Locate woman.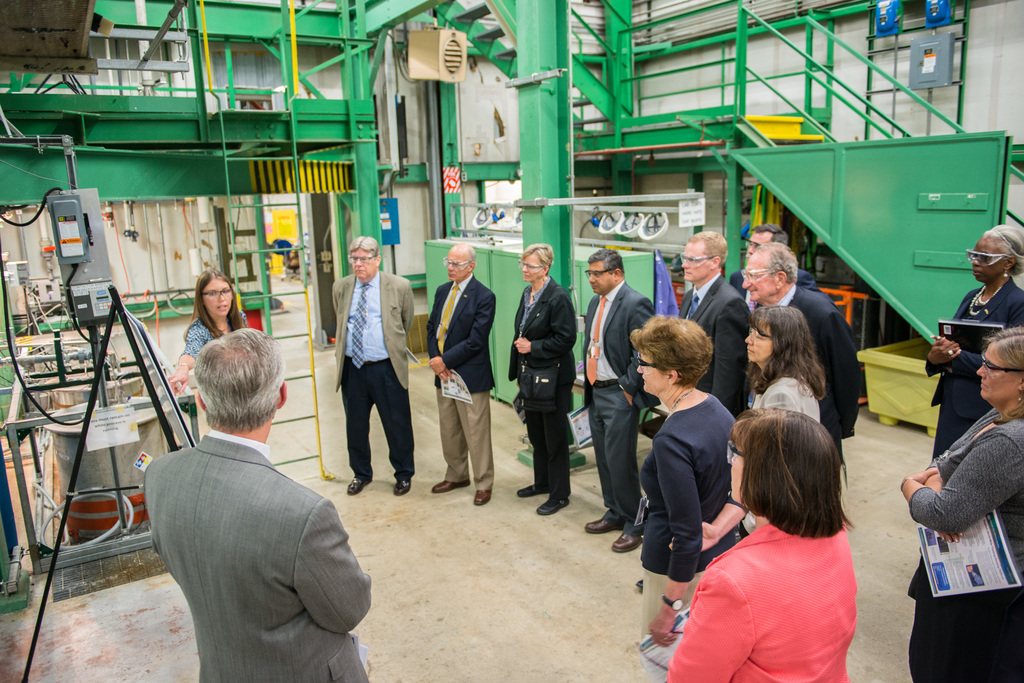
Bounding box: rect(925, 223, 1023, 460).
